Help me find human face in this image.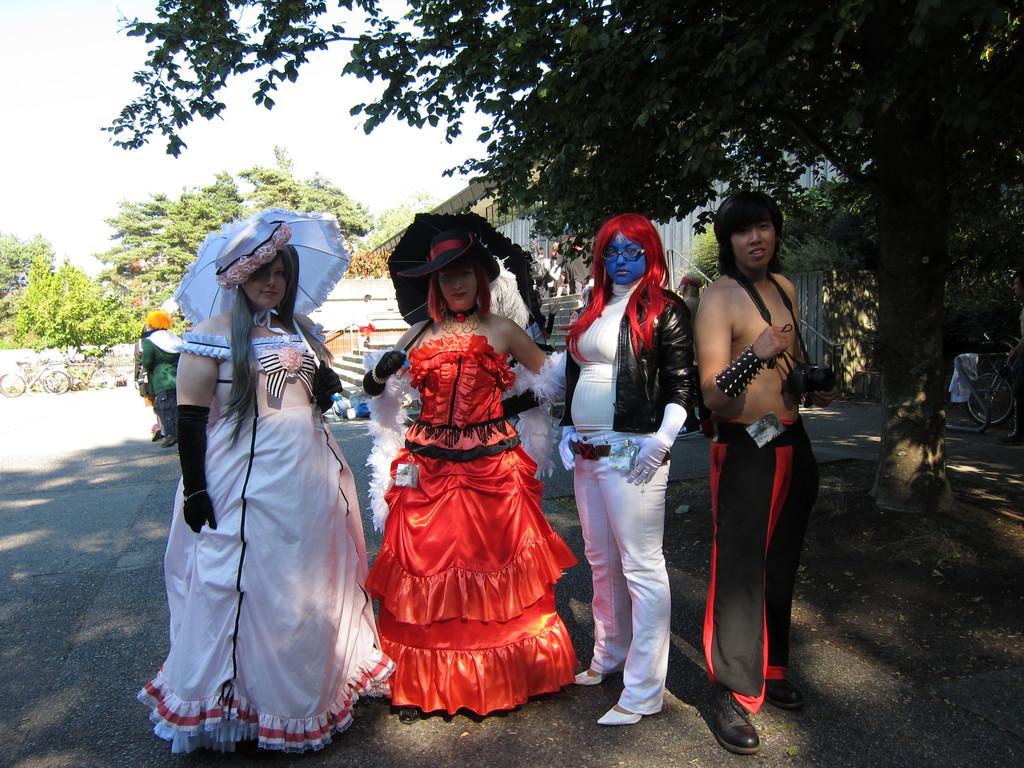
Found it: BBox(246, 255, 287, 308).
